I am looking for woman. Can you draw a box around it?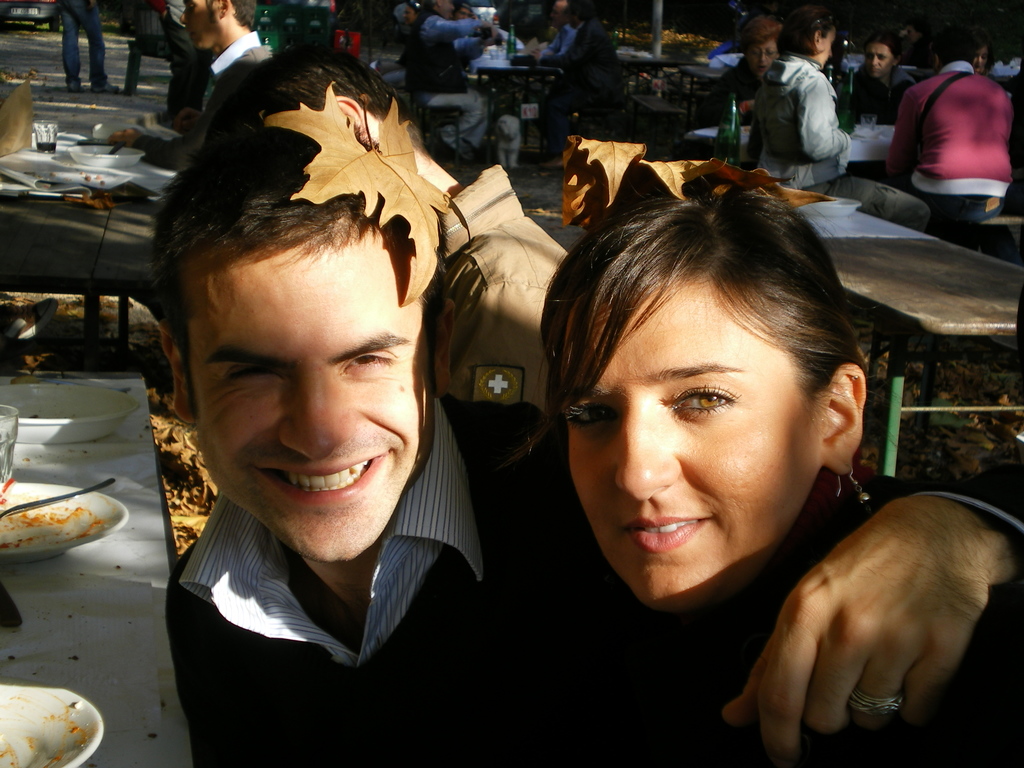
Sure, the bounding box is (x1=747, y1=2, x2=934, y2=227).
